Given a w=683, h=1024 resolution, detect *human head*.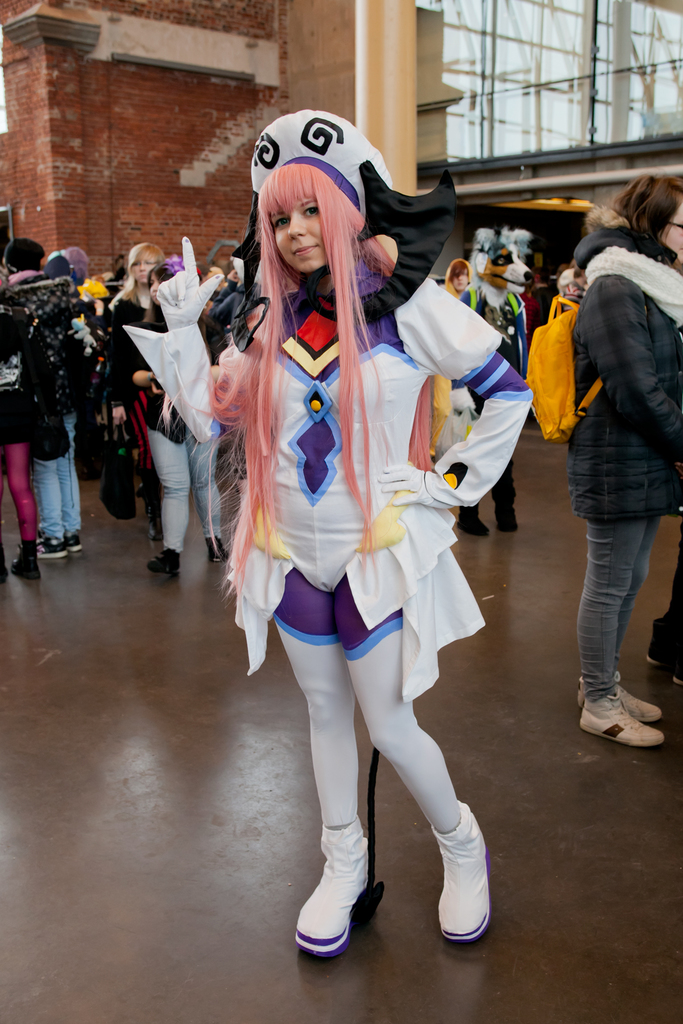
(left=524, top=269, right=549, bottom=293).
